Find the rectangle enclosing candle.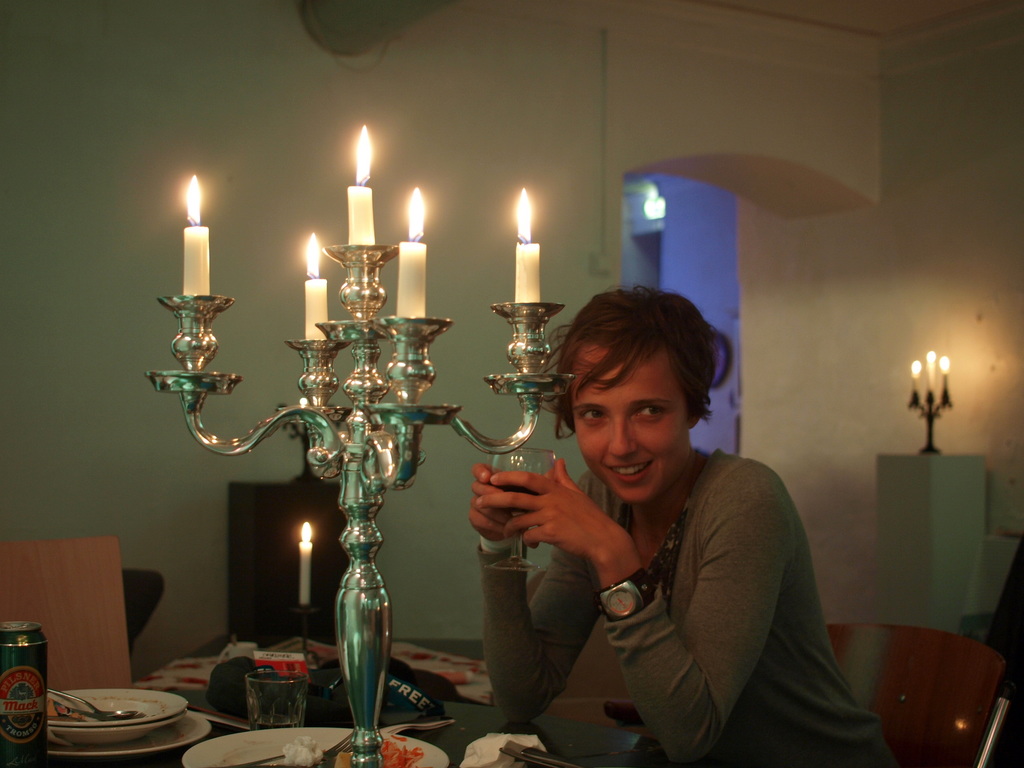
{"left": 300, "top": 234, "right": 325, "bottom": 343}.
